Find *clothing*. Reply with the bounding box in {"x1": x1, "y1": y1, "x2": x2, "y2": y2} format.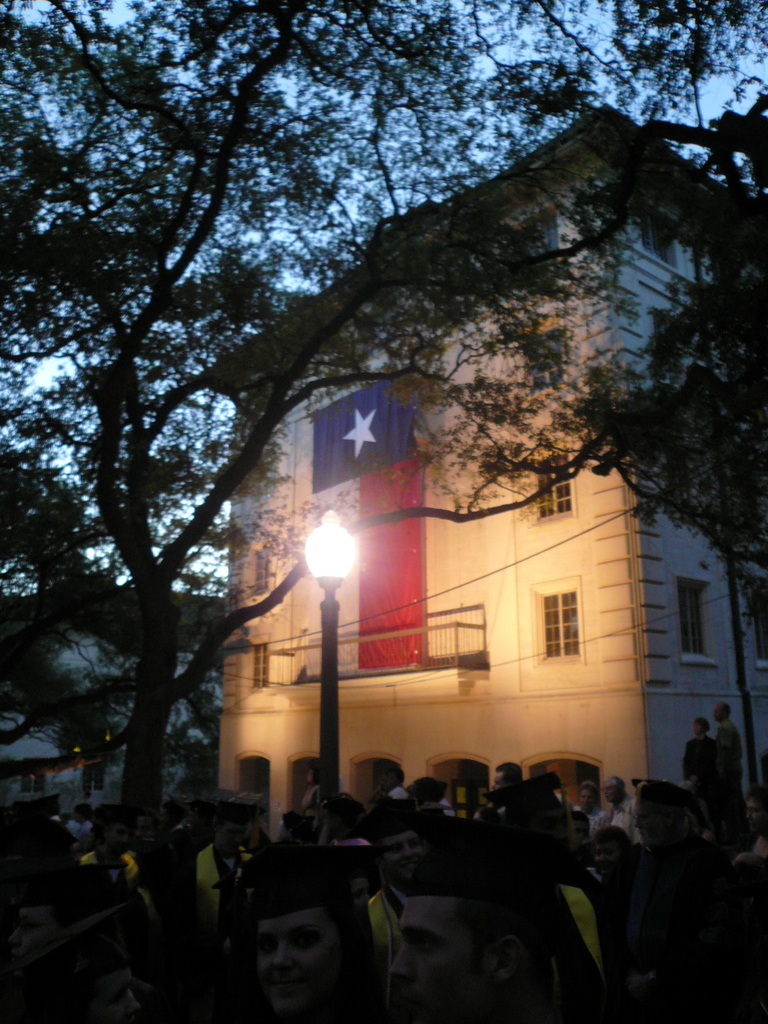
{"x1": 346, "y1": 877, "x2": 394, "y2": 982}.
